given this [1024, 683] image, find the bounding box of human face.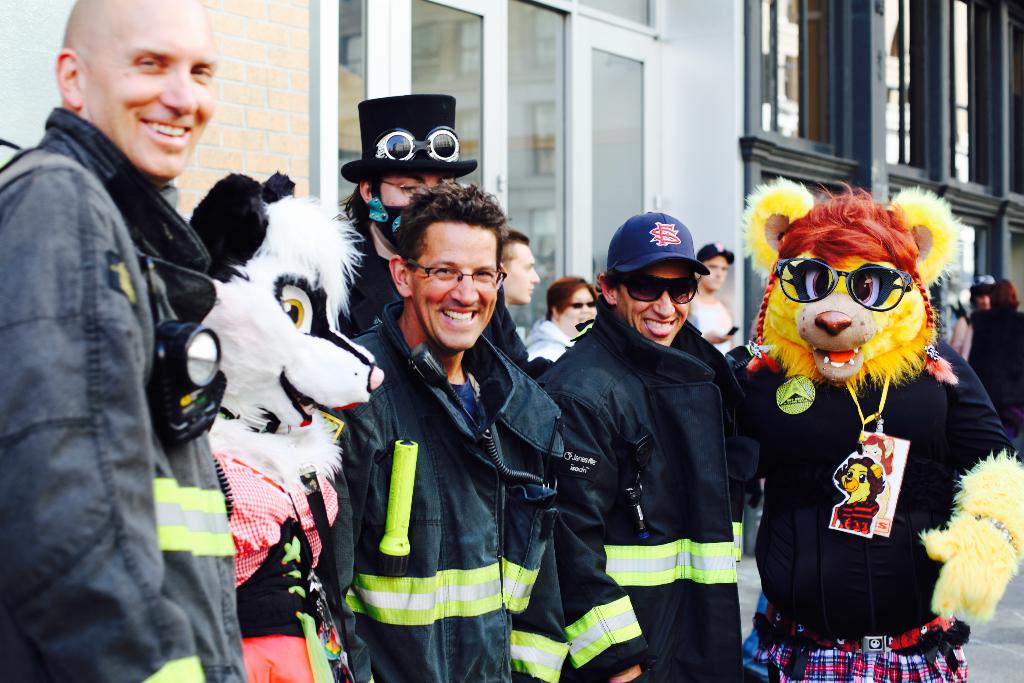
Rect(614, 257, 687, 349).
